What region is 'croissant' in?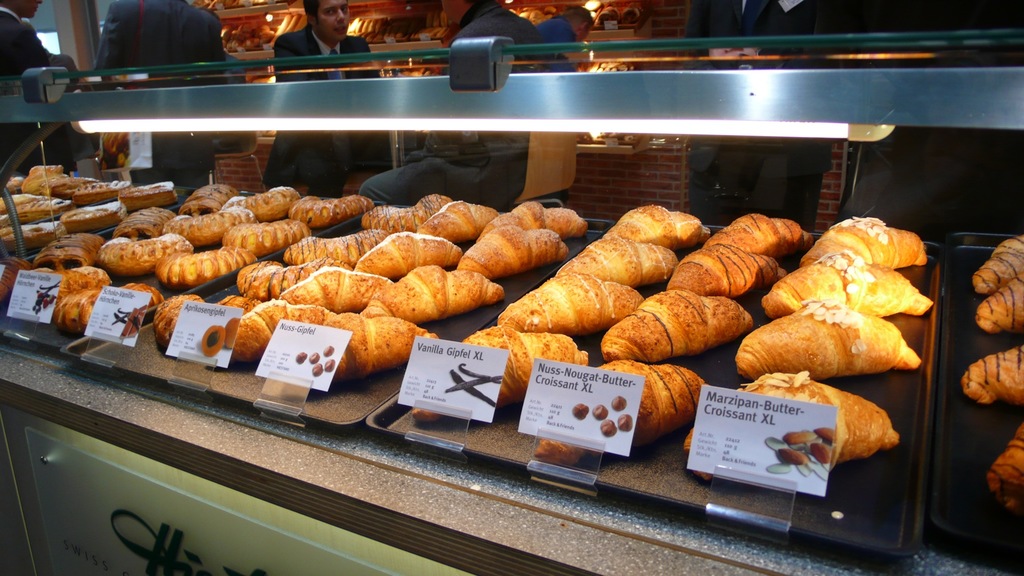
559 234 677 288.
